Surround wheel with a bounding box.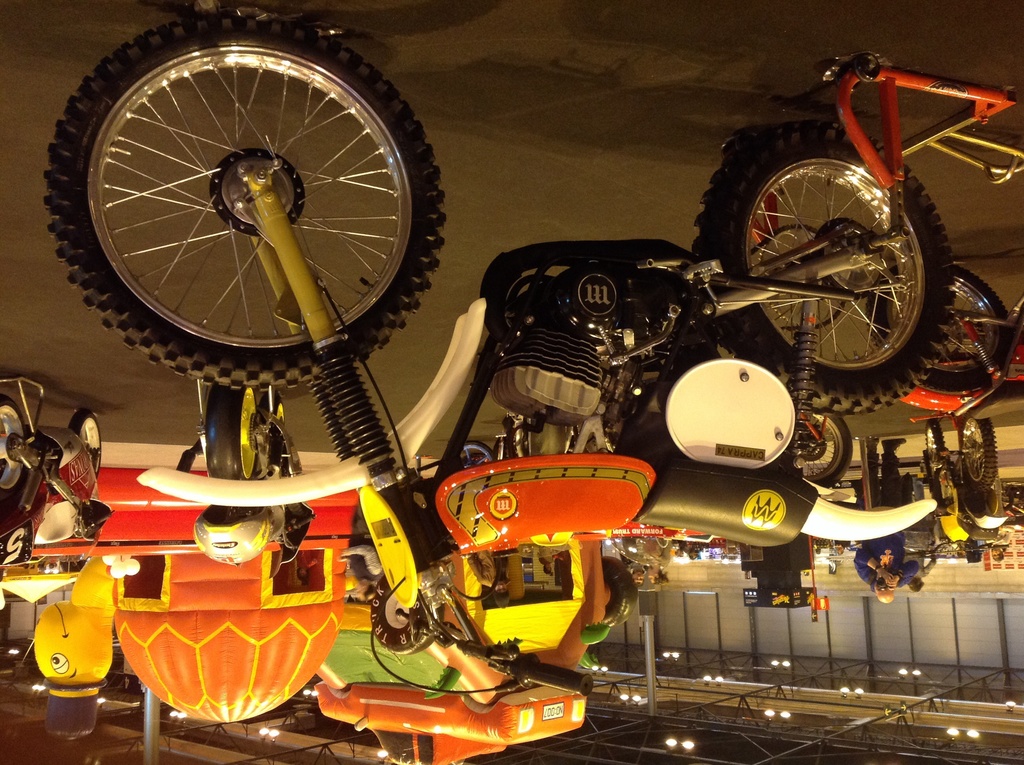
0, 393, 23, 497.
